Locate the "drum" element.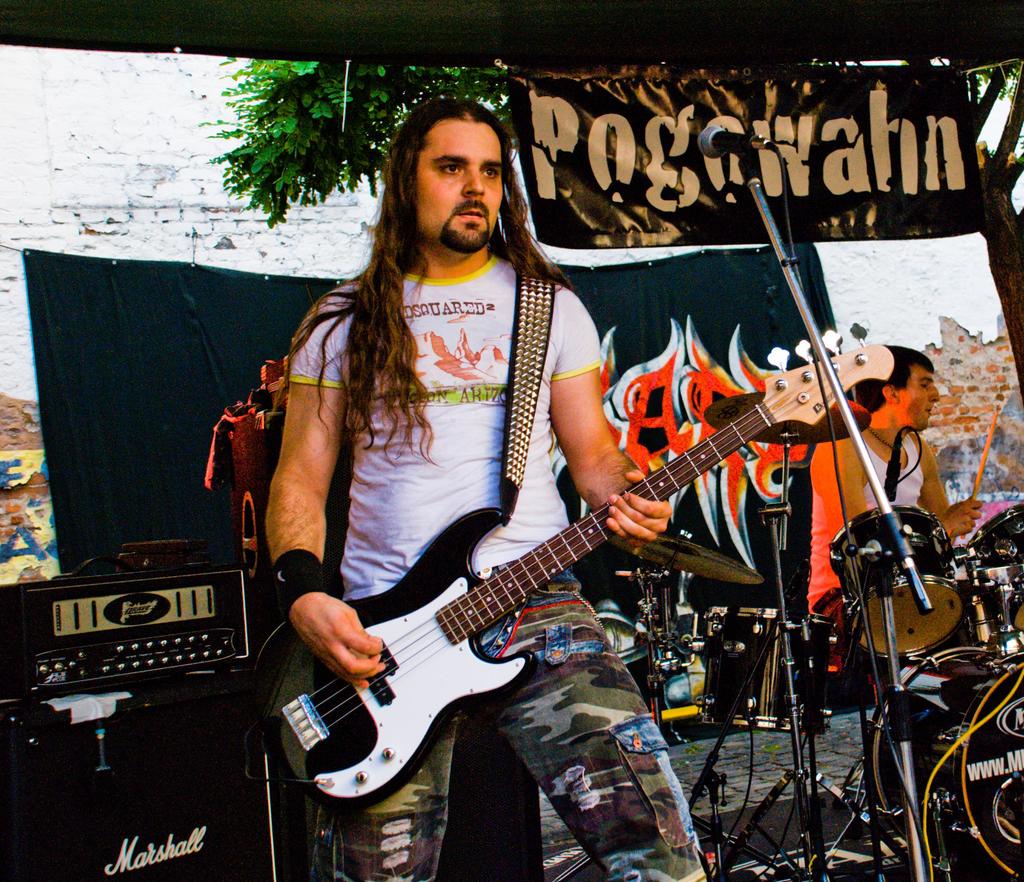
Element bbox: 861, 636, 1023, 876.
